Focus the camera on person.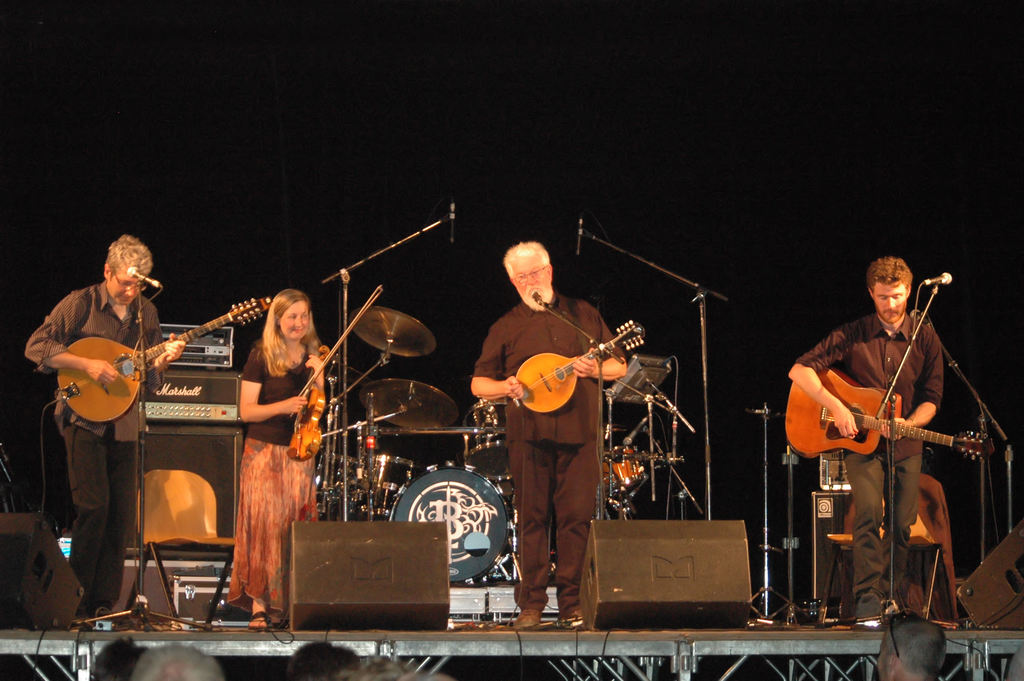
Focus region: region(785, 257, 944, 634).
